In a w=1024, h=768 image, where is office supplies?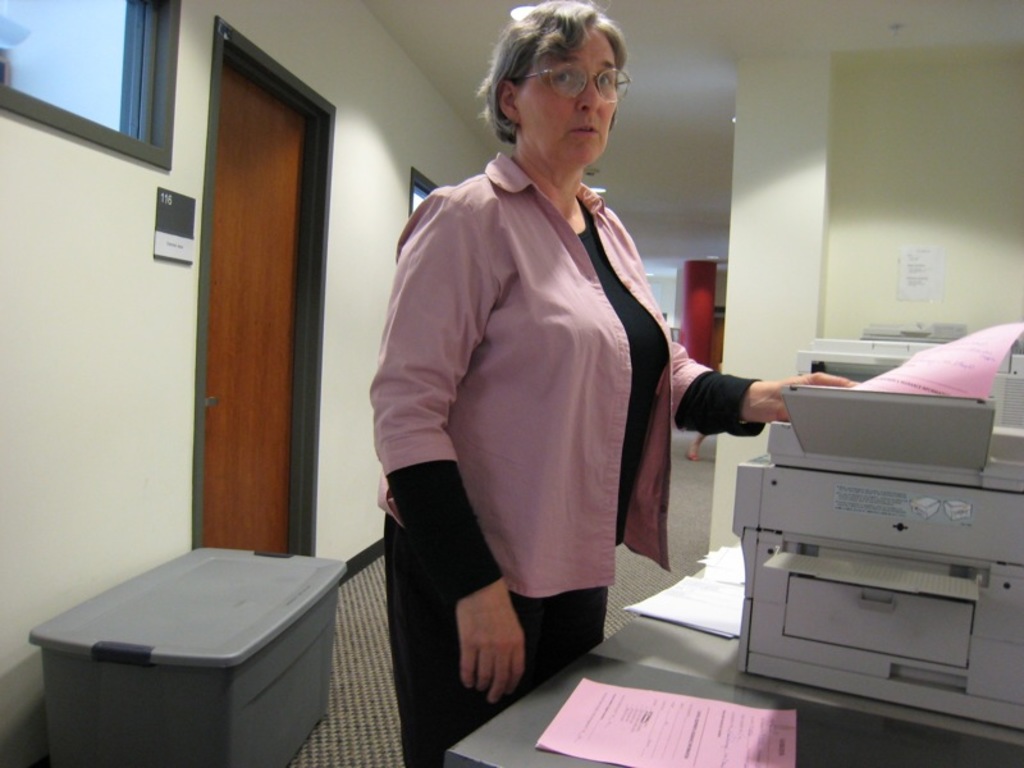
left=535, top=673, right=796, bottom=767.
